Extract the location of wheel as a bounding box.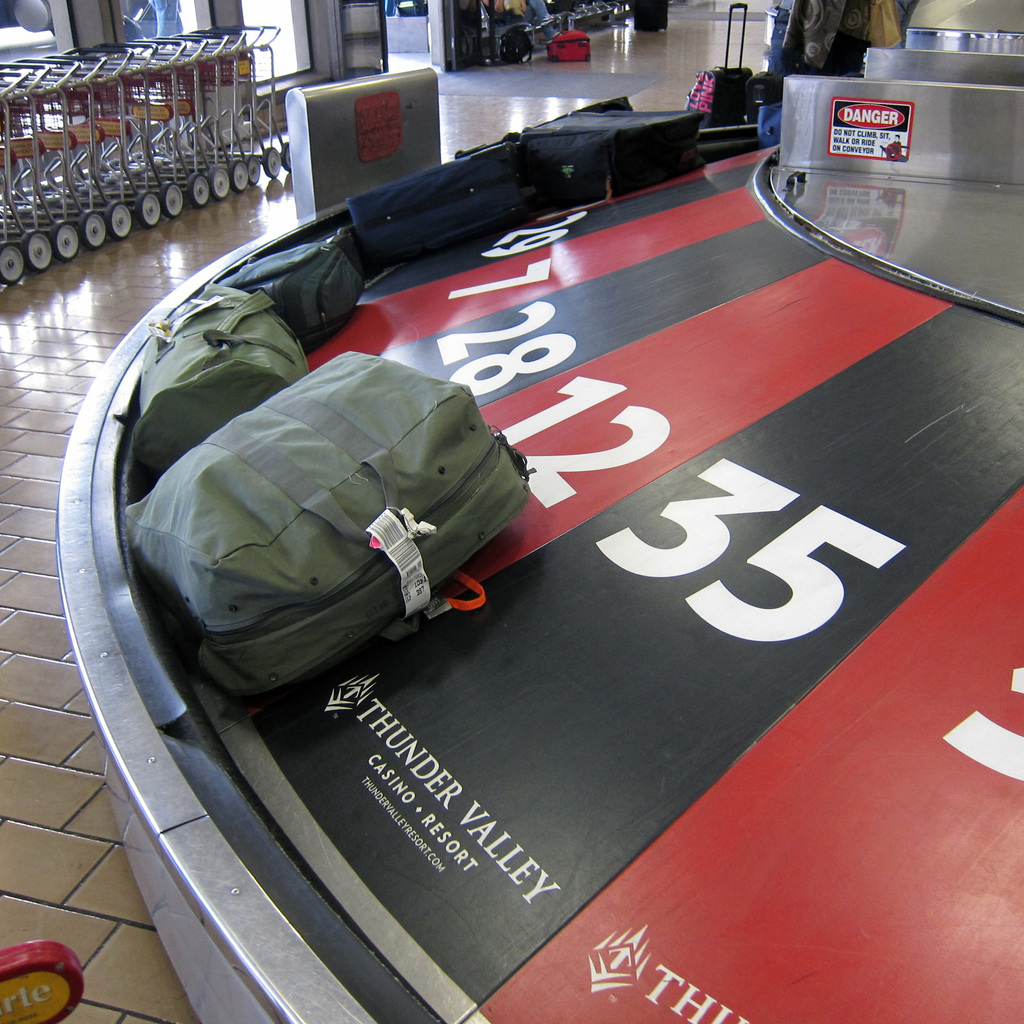
rect(279, 144, 292, 175).
